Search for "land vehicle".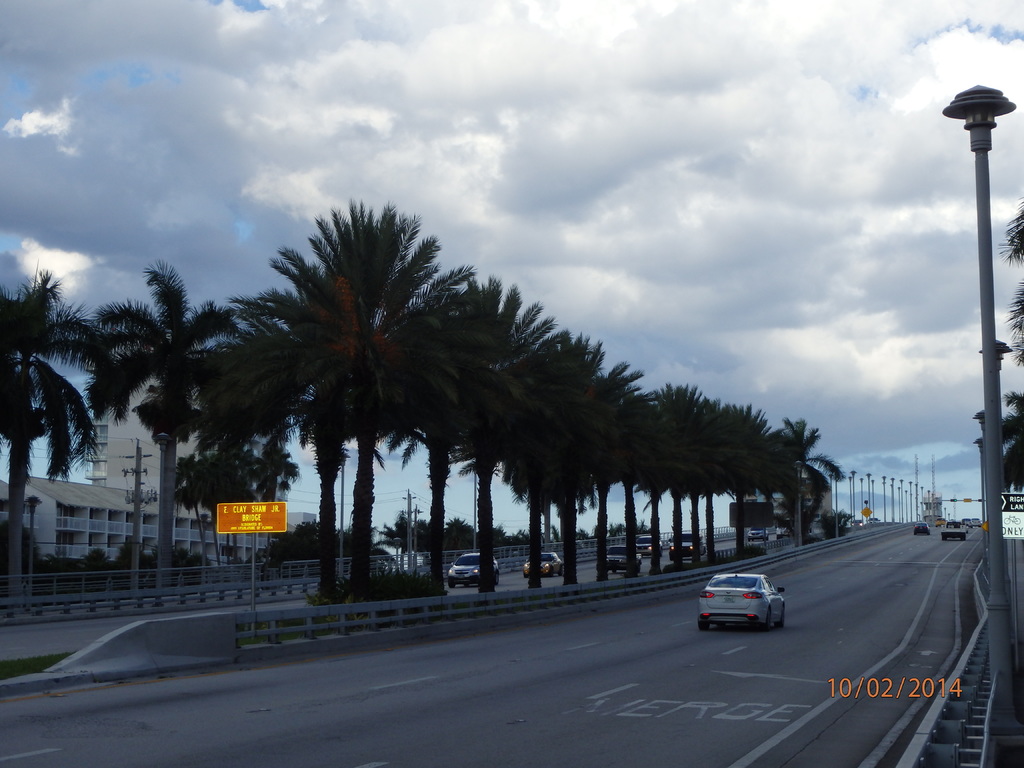
Found at Rect(936, 520, 944, 524).
